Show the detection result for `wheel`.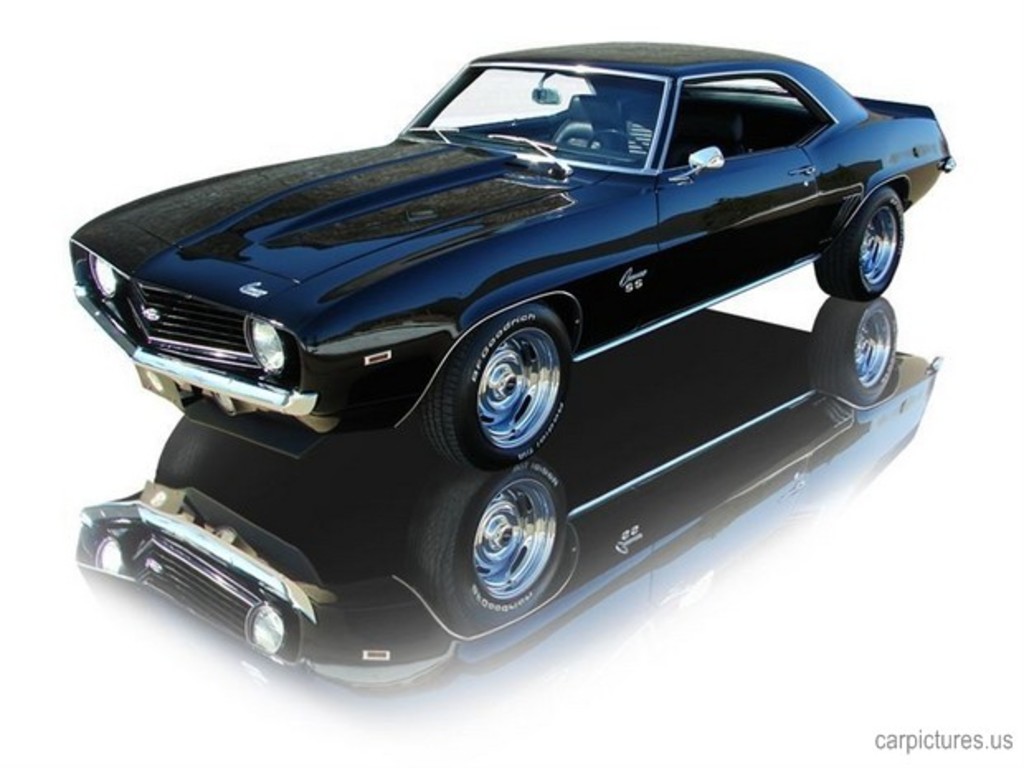
[593, 129, 641, 159].
